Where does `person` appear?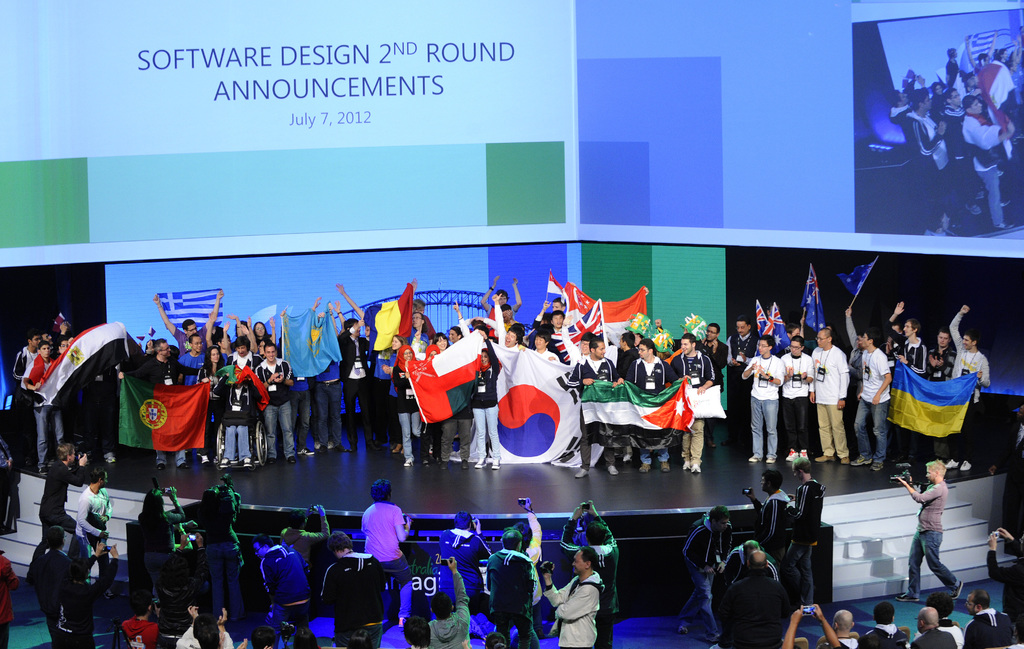
Appears at 134:484:204:586.
